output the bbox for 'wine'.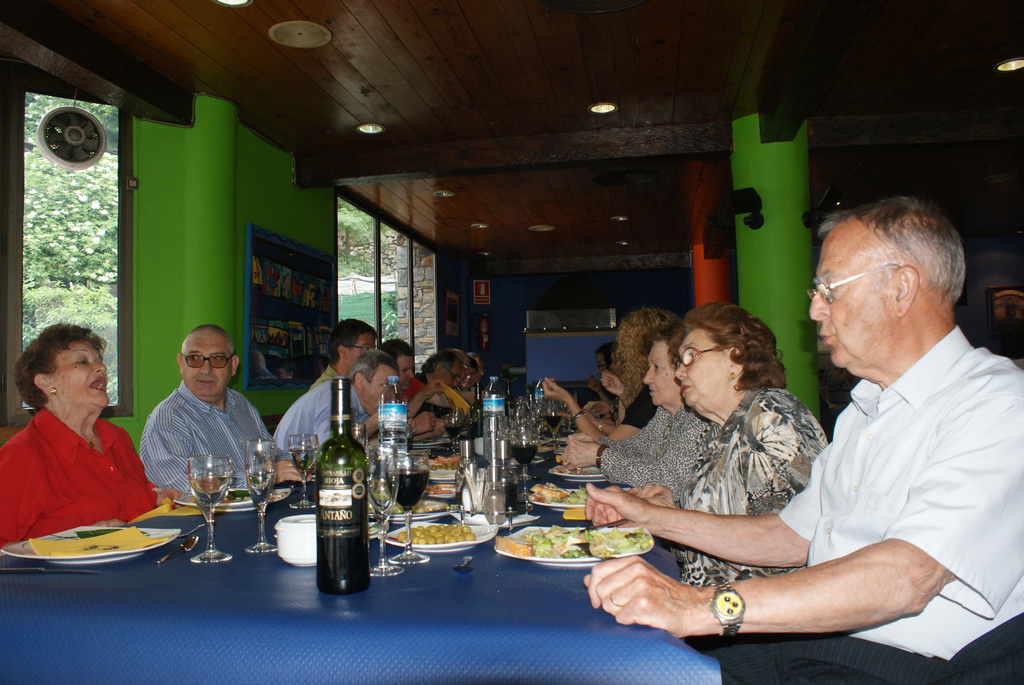
bbox=(385, 471, 434, 508).
